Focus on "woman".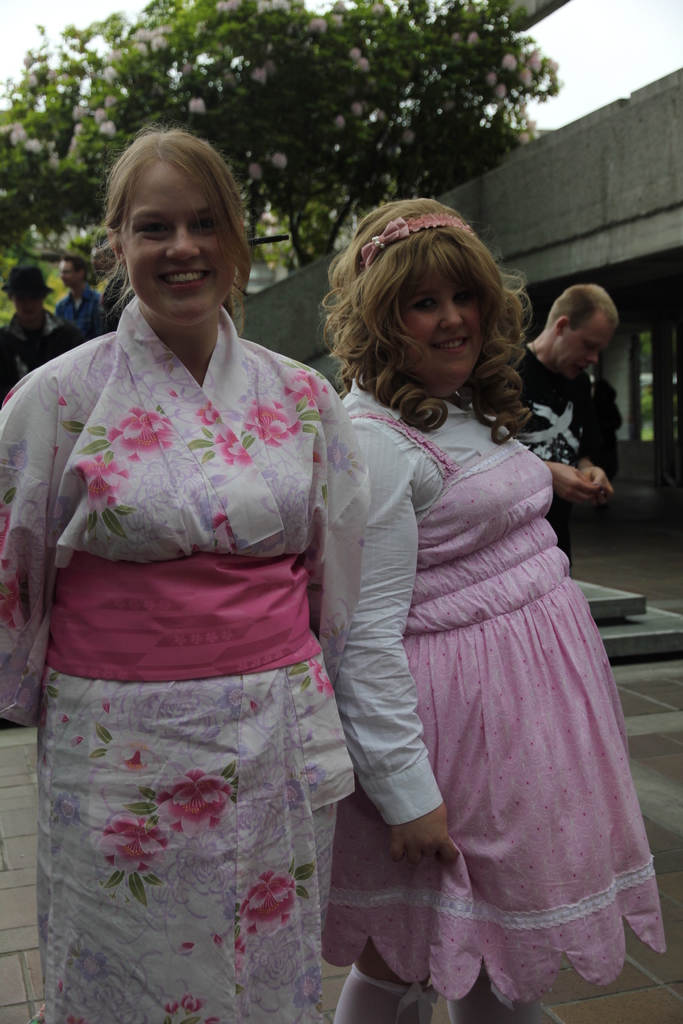
Focused at detection(322, 196, 675, 1023).
